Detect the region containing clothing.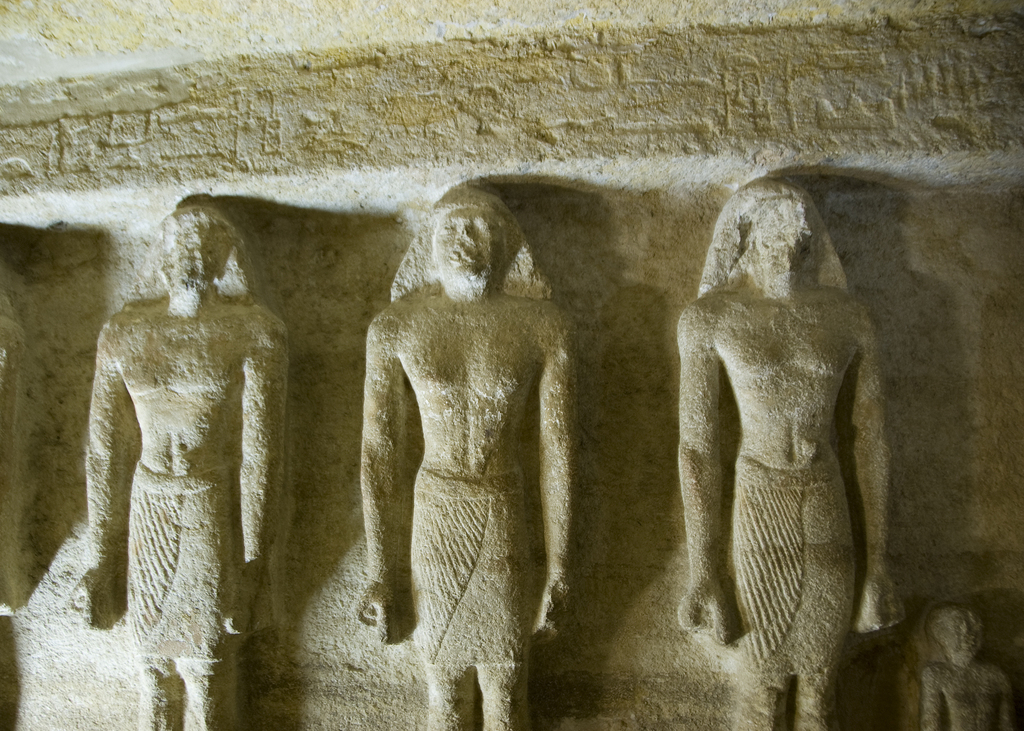
Rect(406, 478, 531, 663).
